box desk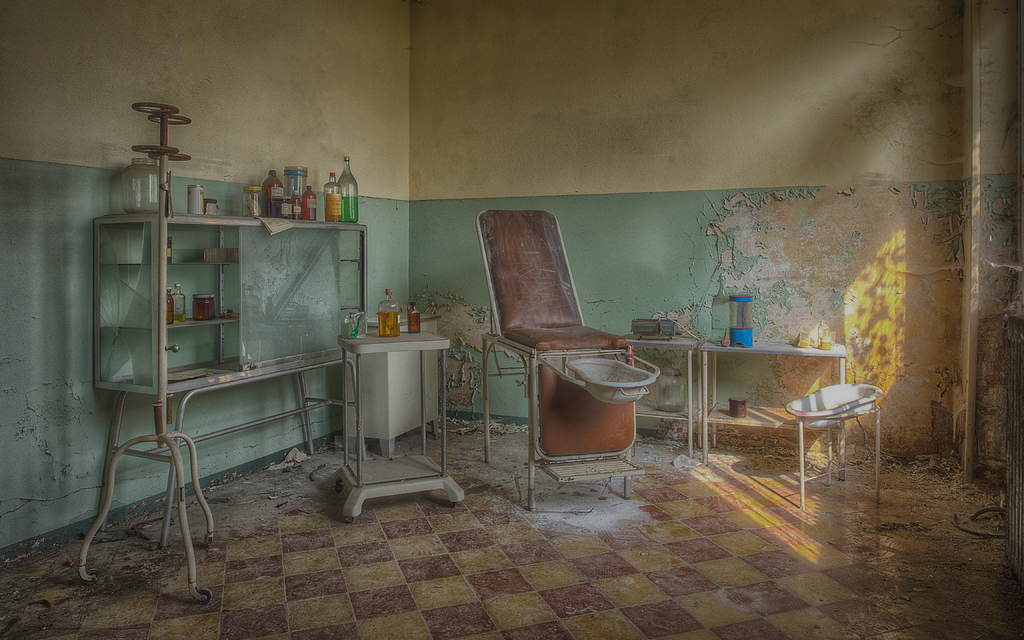
Rect(313, 321, 446, 508)
